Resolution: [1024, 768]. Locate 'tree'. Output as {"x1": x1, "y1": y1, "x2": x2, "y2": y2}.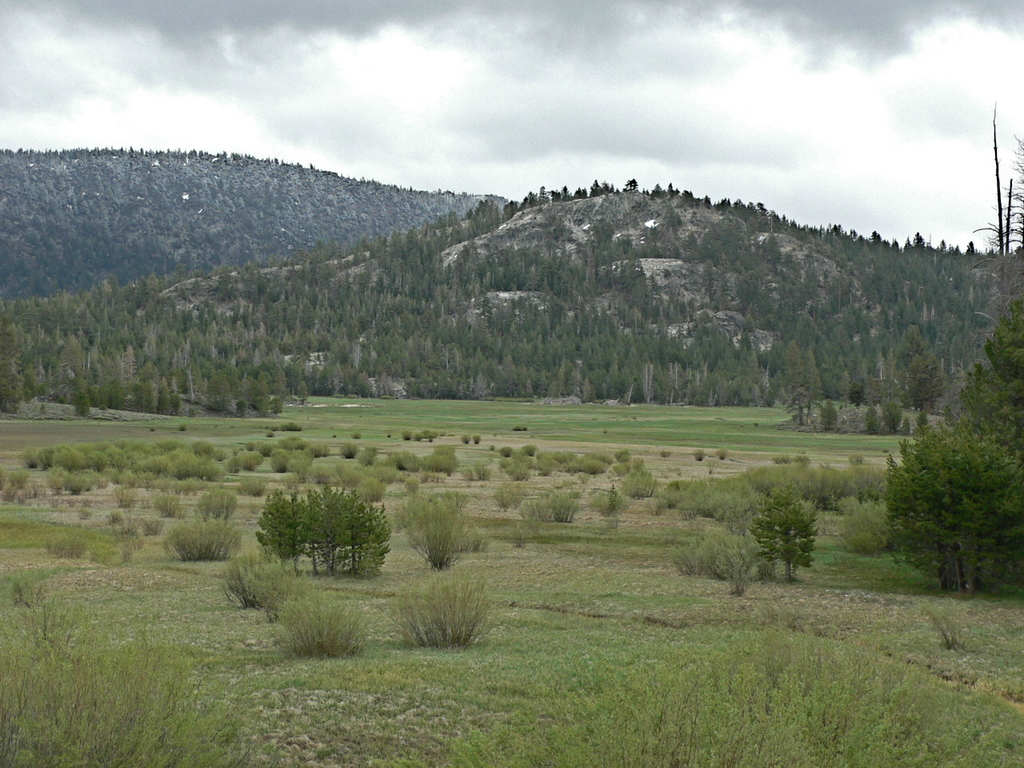
{"x1": 2, "y1": 357, "x2": 23, "y2": 413}.
